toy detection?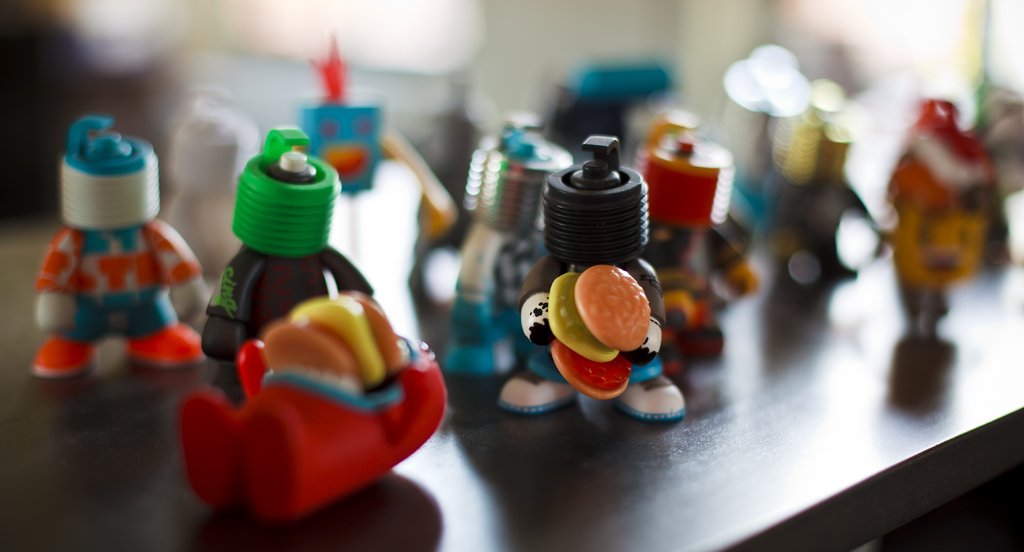
(left=636, top=107, right=765, bottom=381)
